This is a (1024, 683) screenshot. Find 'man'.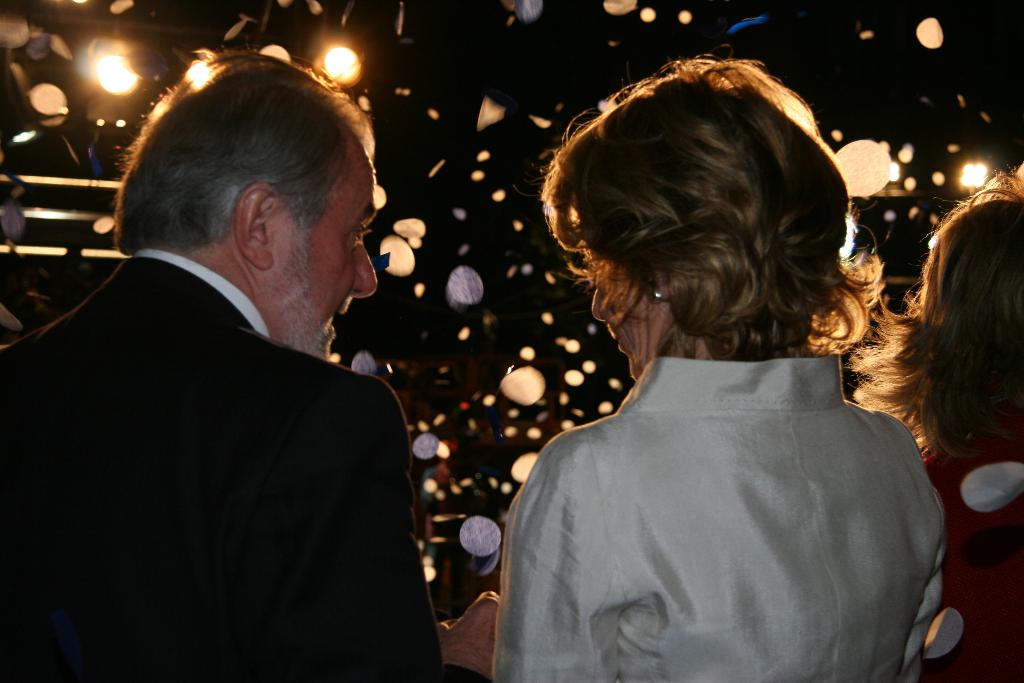
Bounding box: x1=0 y1=52 x2=457 y2=682.
